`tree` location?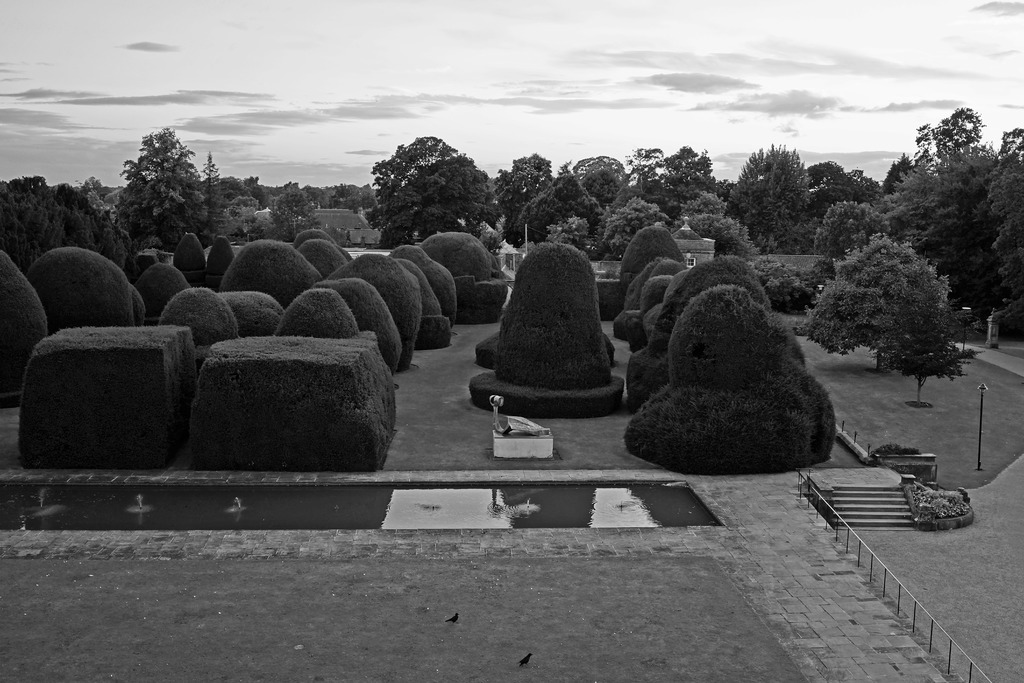
rect(248, 179, 266, 202)
